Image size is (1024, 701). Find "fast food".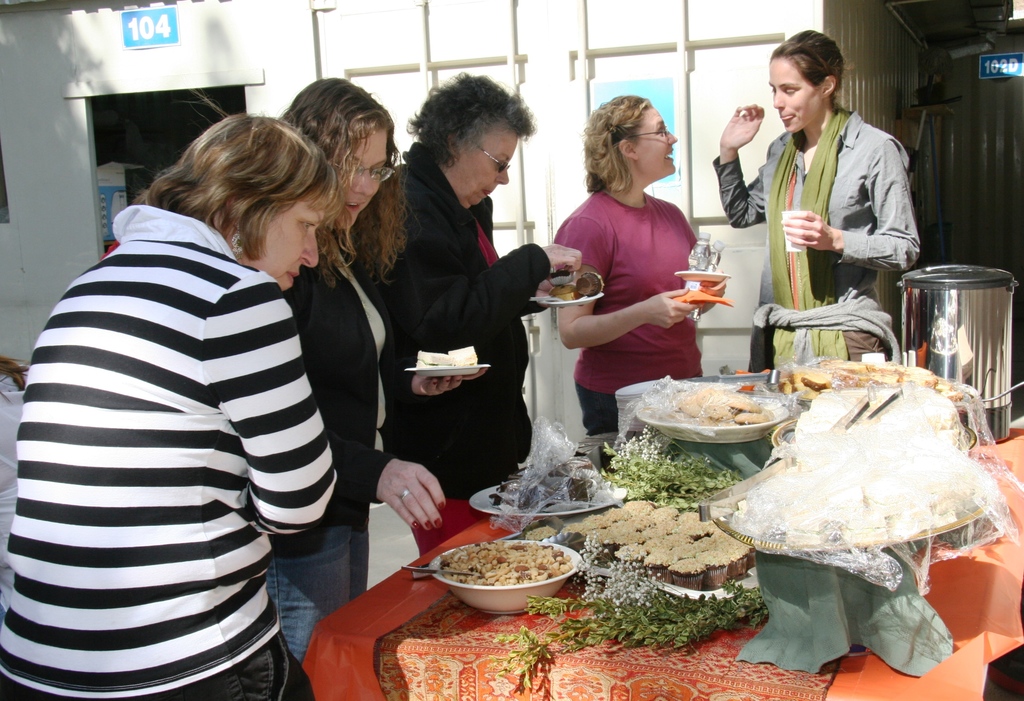
select_region(614, 519, 641, 535).
